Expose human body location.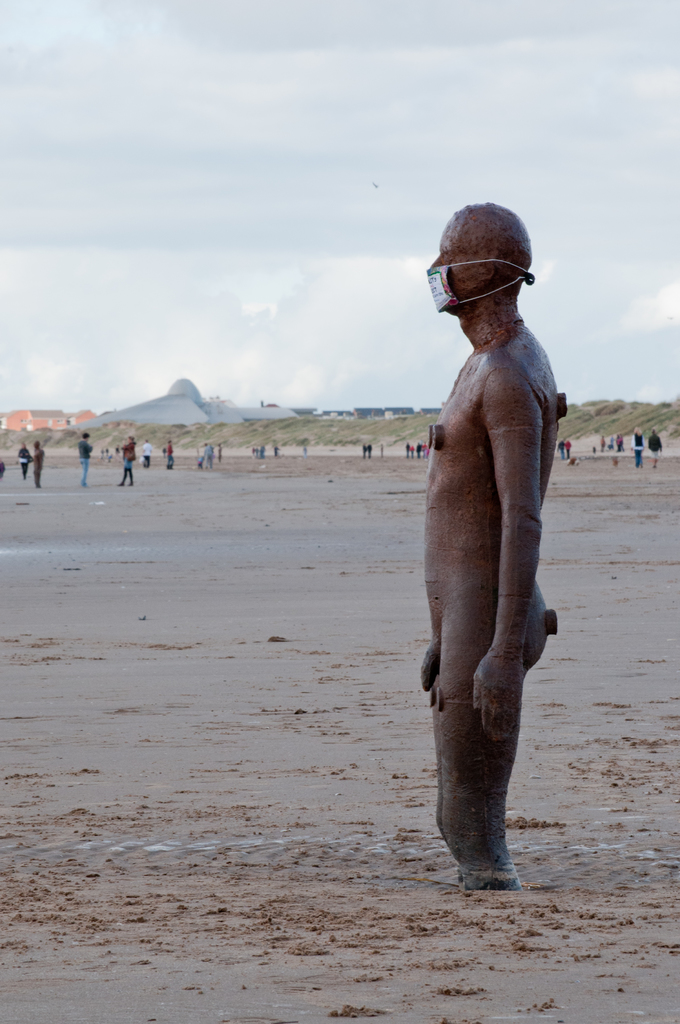
Exposed at [119,435,133,484].
